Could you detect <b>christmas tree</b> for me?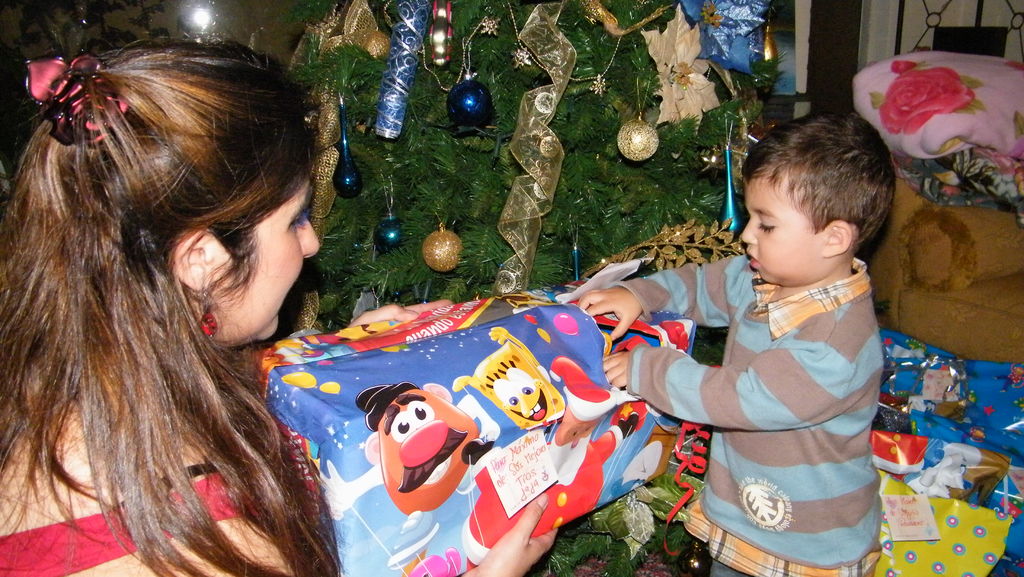
Detection result: Rect(289, 0, 785, 576).
